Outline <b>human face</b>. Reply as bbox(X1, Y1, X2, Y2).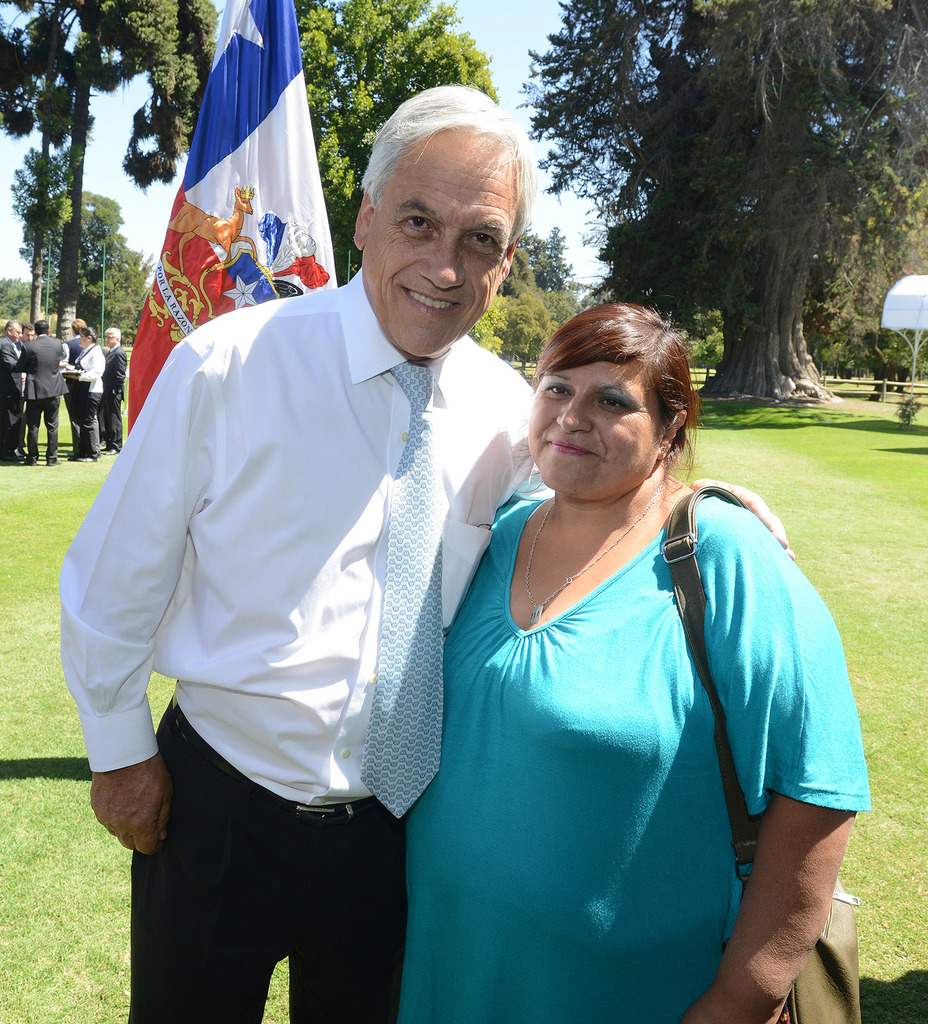
bbox(104, 332, 114, 345).
